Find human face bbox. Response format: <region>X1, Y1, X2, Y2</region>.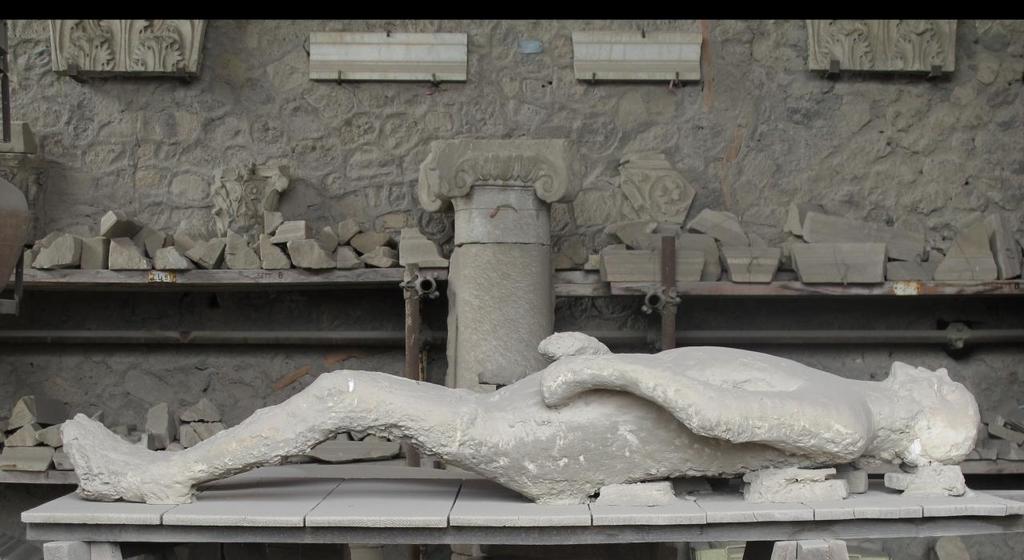
<region>898, 366, 976, 427</region>.
